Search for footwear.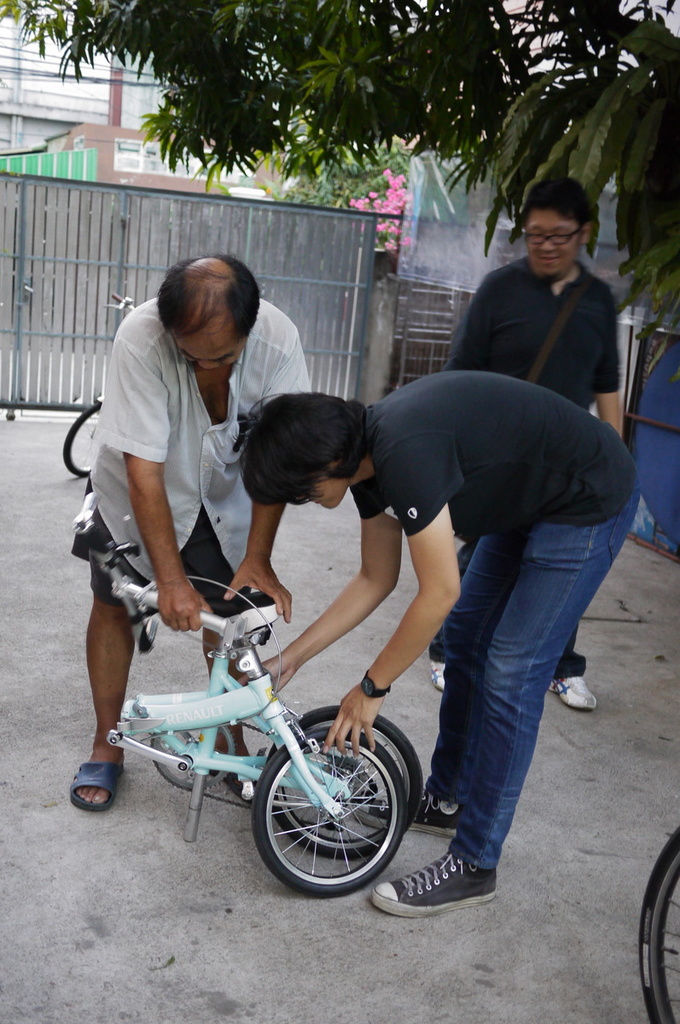
Found at 68 754 123 820.
